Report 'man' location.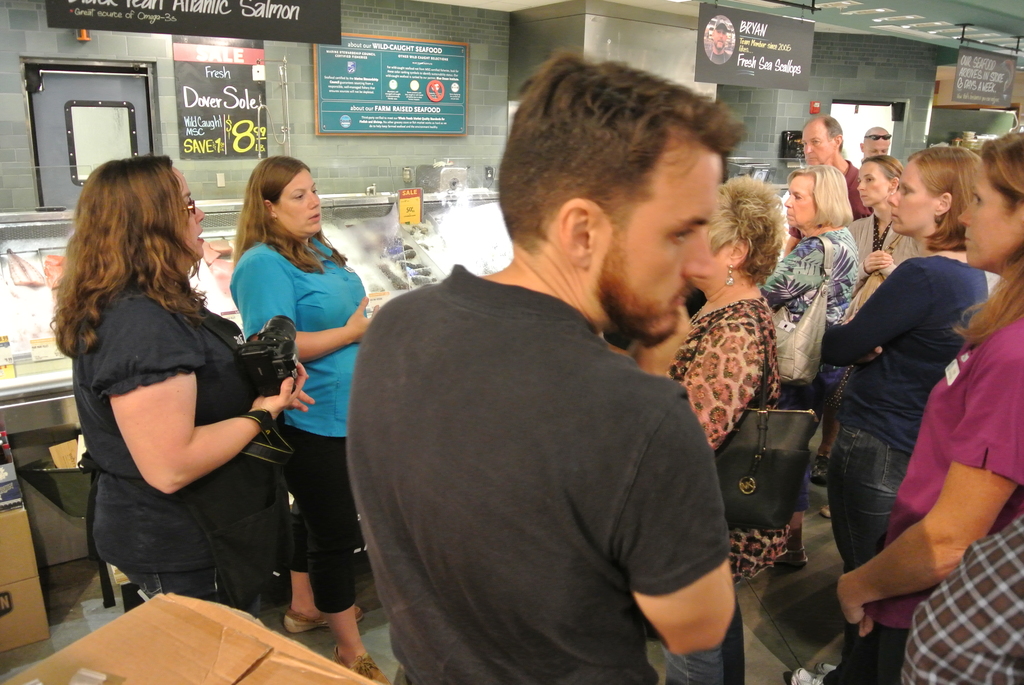
Report: x1=852 y1=127 x2=890 y2=157.
